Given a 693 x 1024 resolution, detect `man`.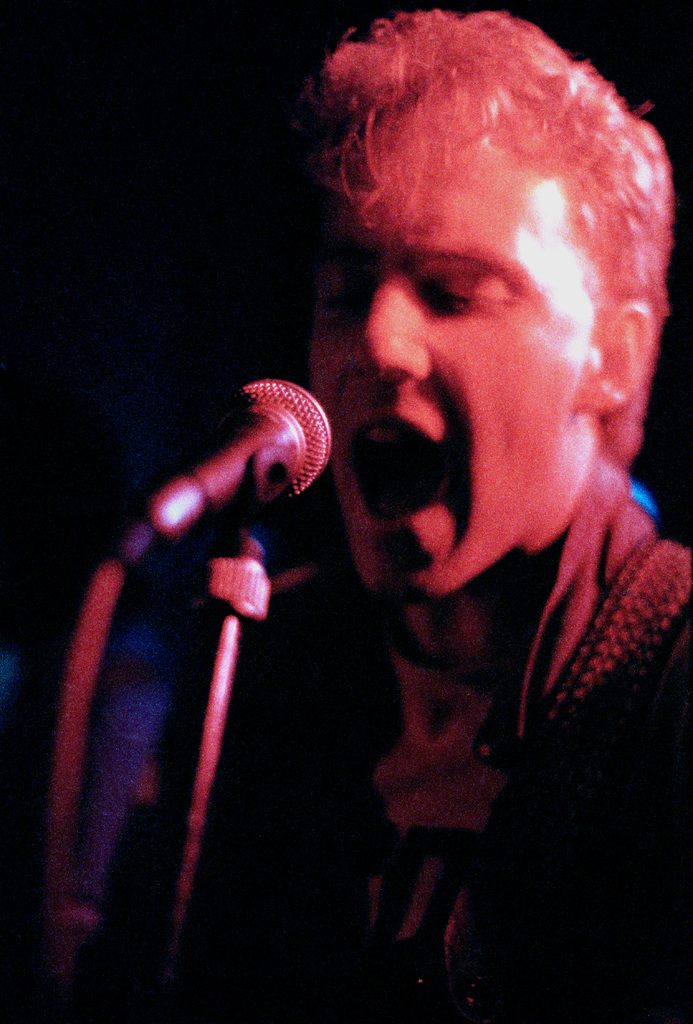
(left=29, top=3, right=692, bottom=1018).
